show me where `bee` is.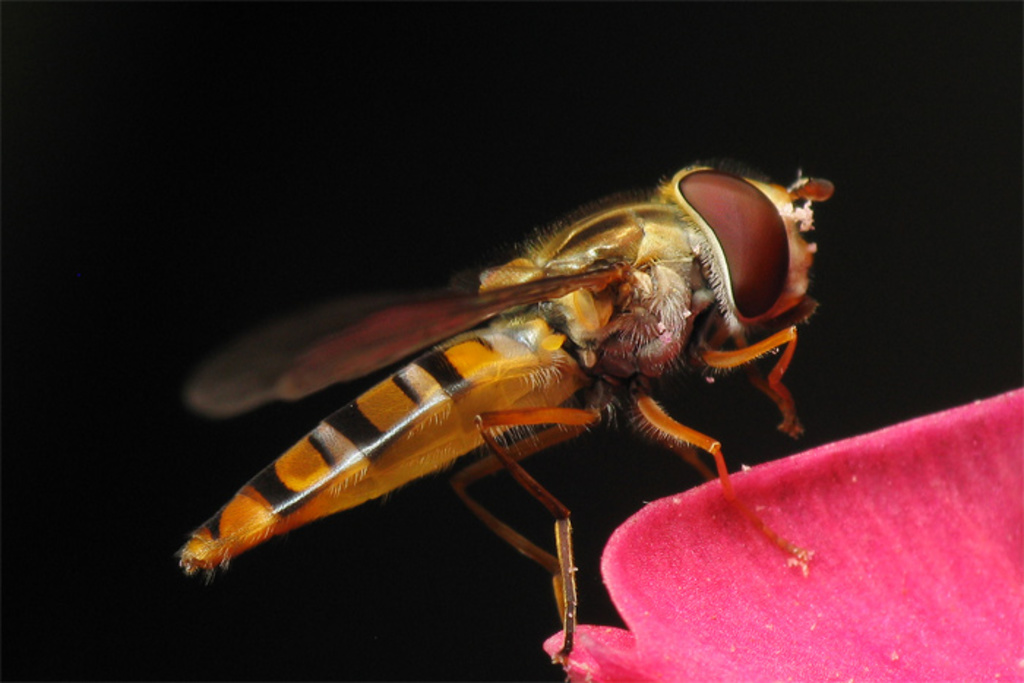
`bee` is at crop(174, 158, 819, 665).
